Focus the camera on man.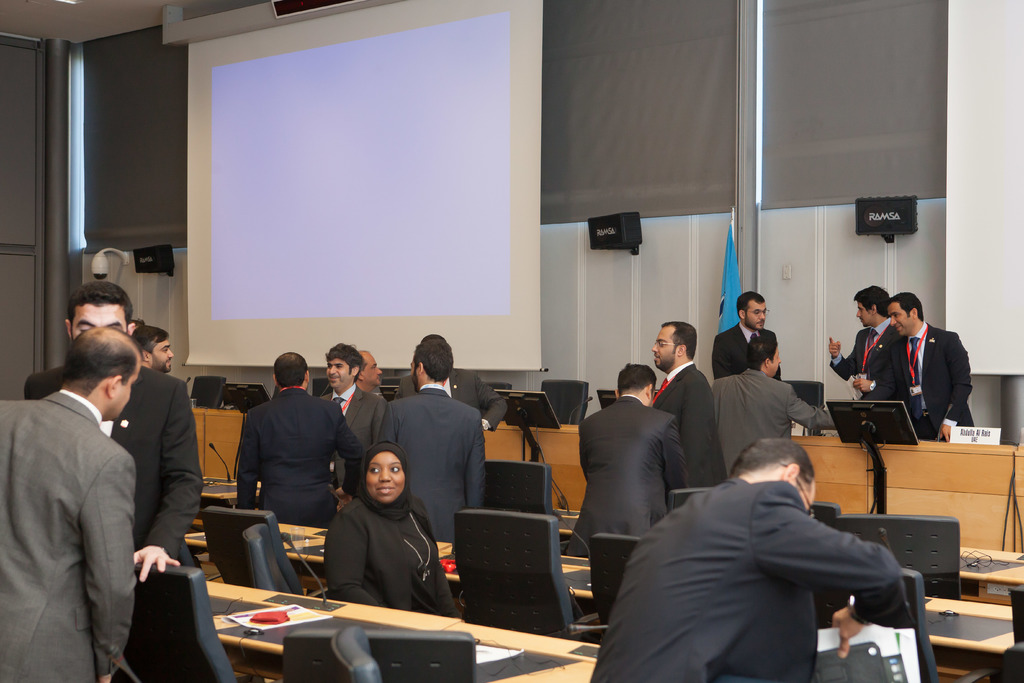
Focus region: bbox=[593, 436, 911, 682].
